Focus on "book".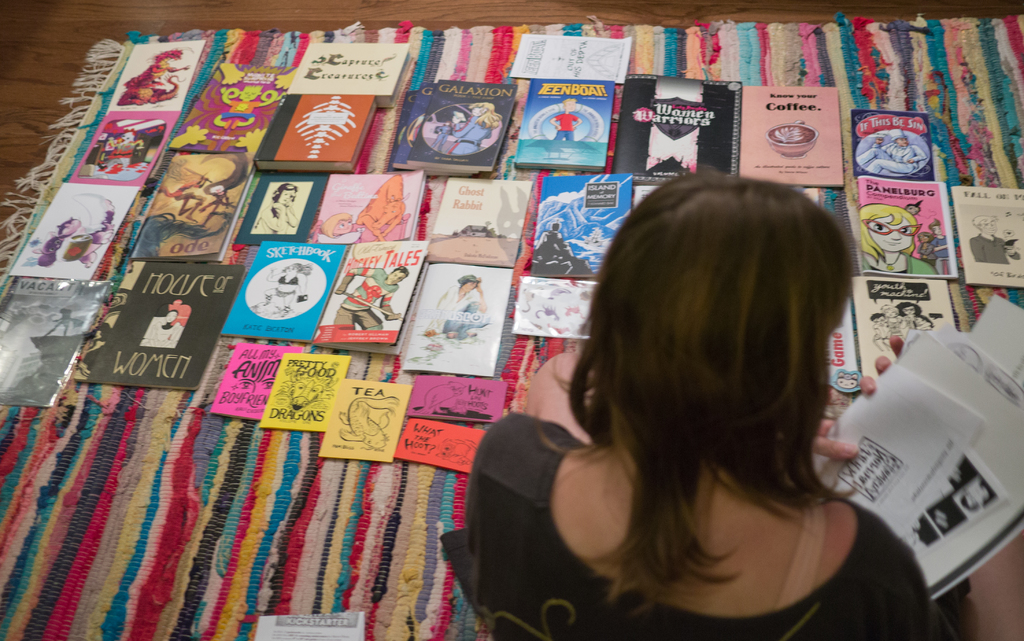
Focused at rect(253, 89, 380, 183).
